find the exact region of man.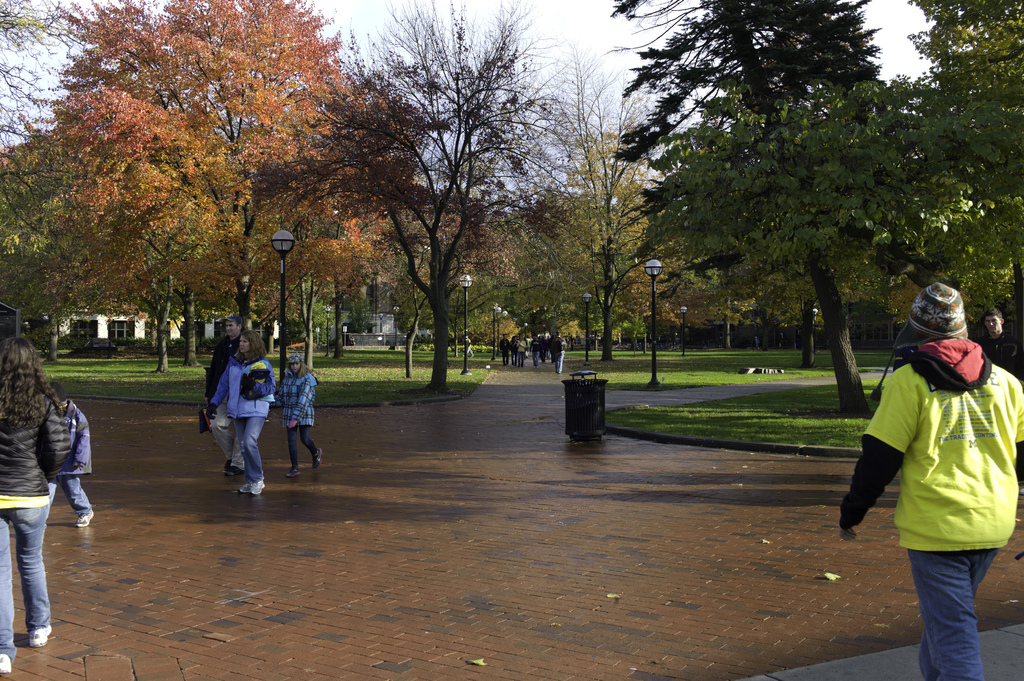
Exact region: x1=197, y1=311, x2=248, y2=478.
